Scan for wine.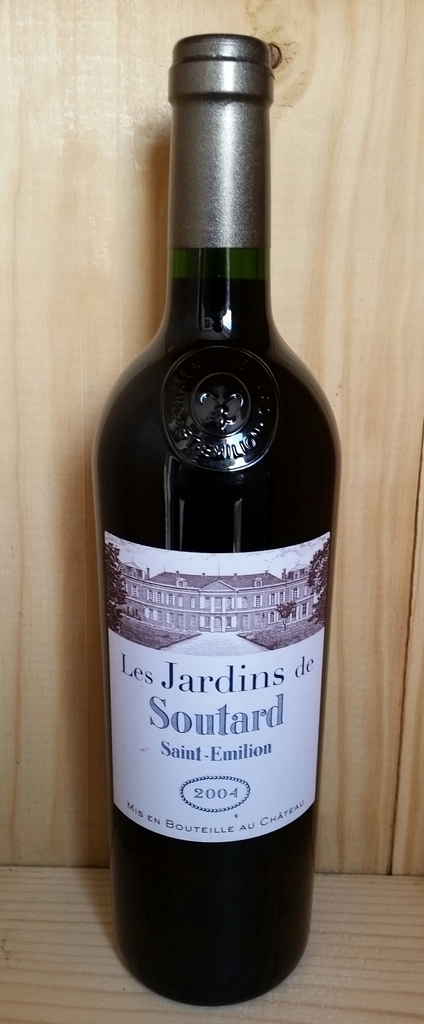
Scan result: (x1=84, y1=26, x2=348, y2=1012).
